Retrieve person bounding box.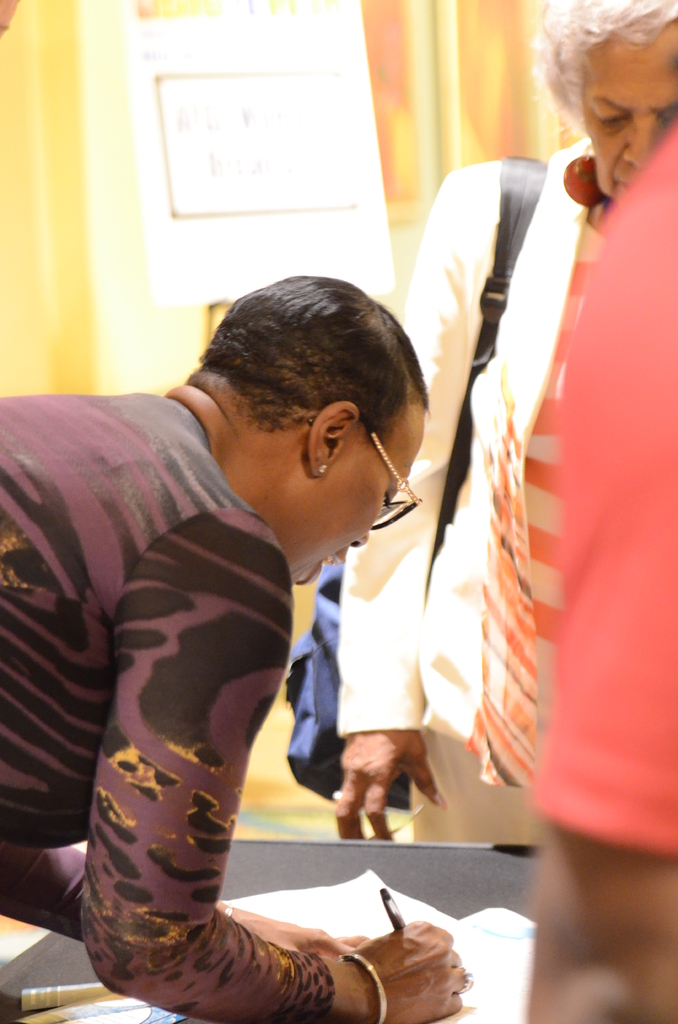
Bounding box: box=[321, 1, 677, 855].
